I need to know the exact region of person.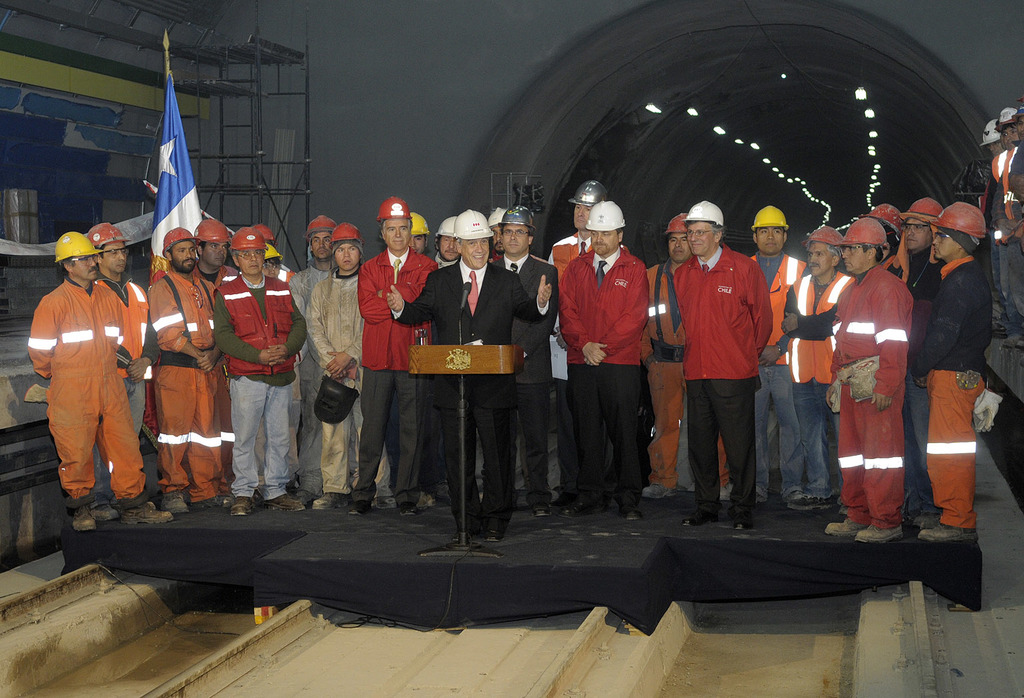
Region: 967 120 1003 163.
